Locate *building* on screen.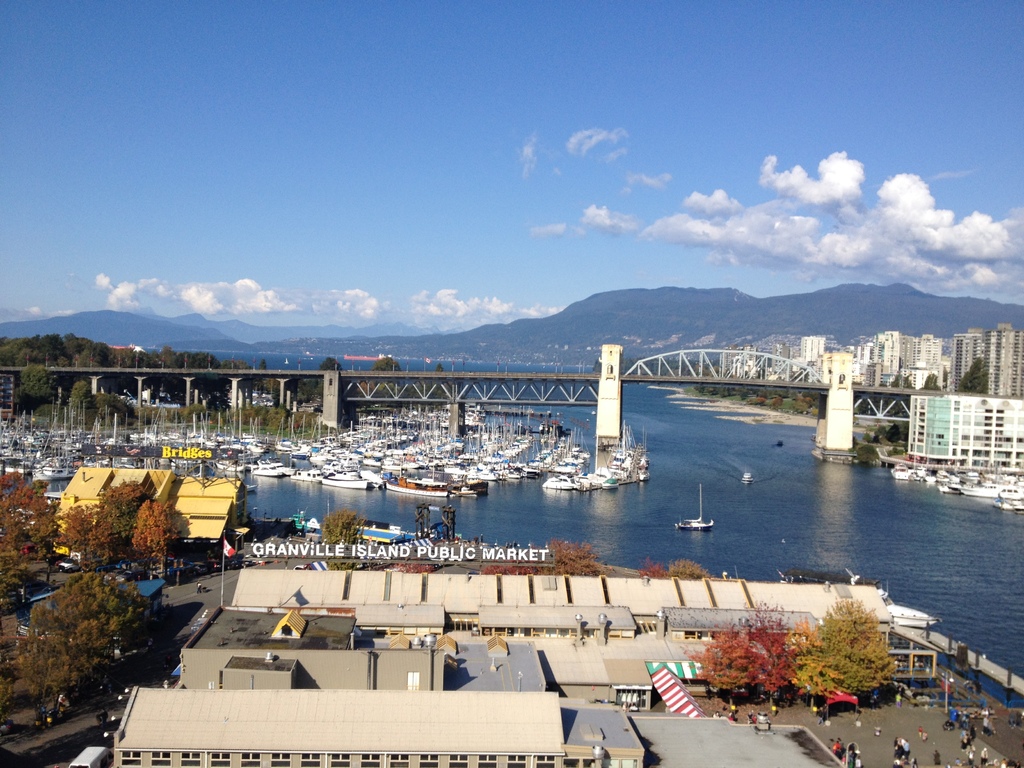
On screen at box(61, 468, 244, 552).
